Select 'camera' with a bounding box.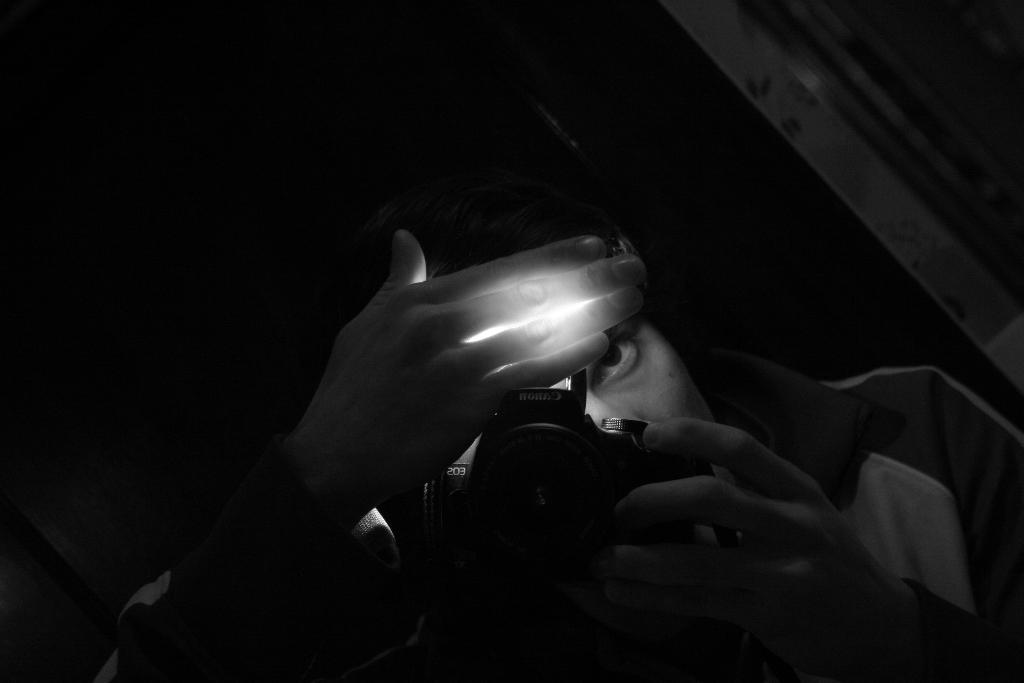
[416,372,714,635].
